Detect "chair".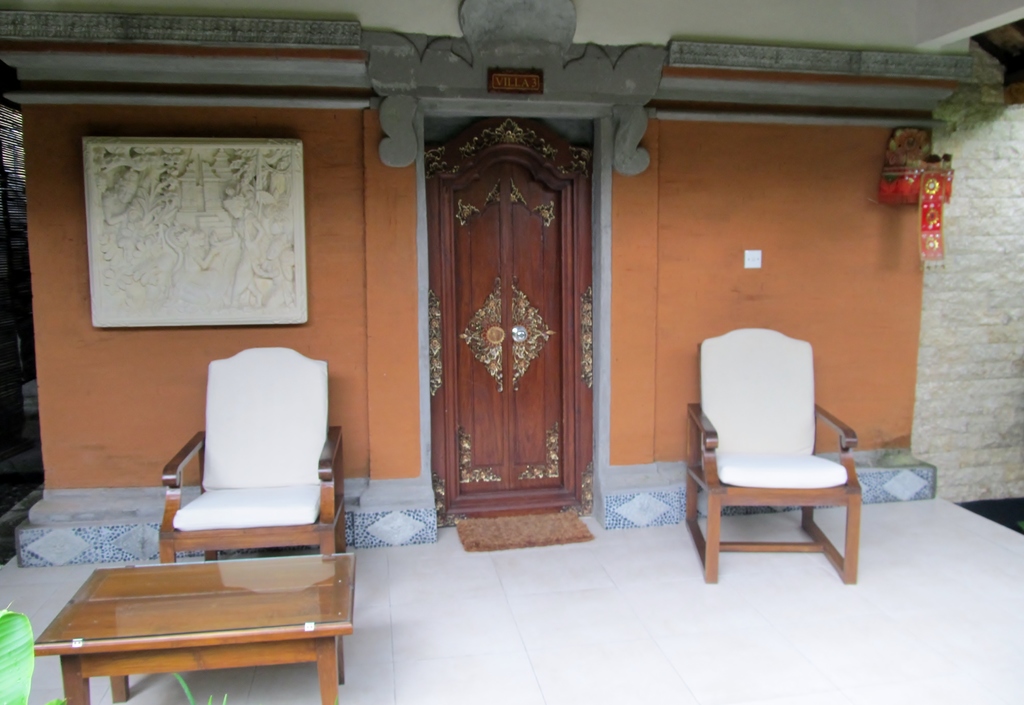
Detected at (x1=152, y1=342, x2=351, y2=564).
